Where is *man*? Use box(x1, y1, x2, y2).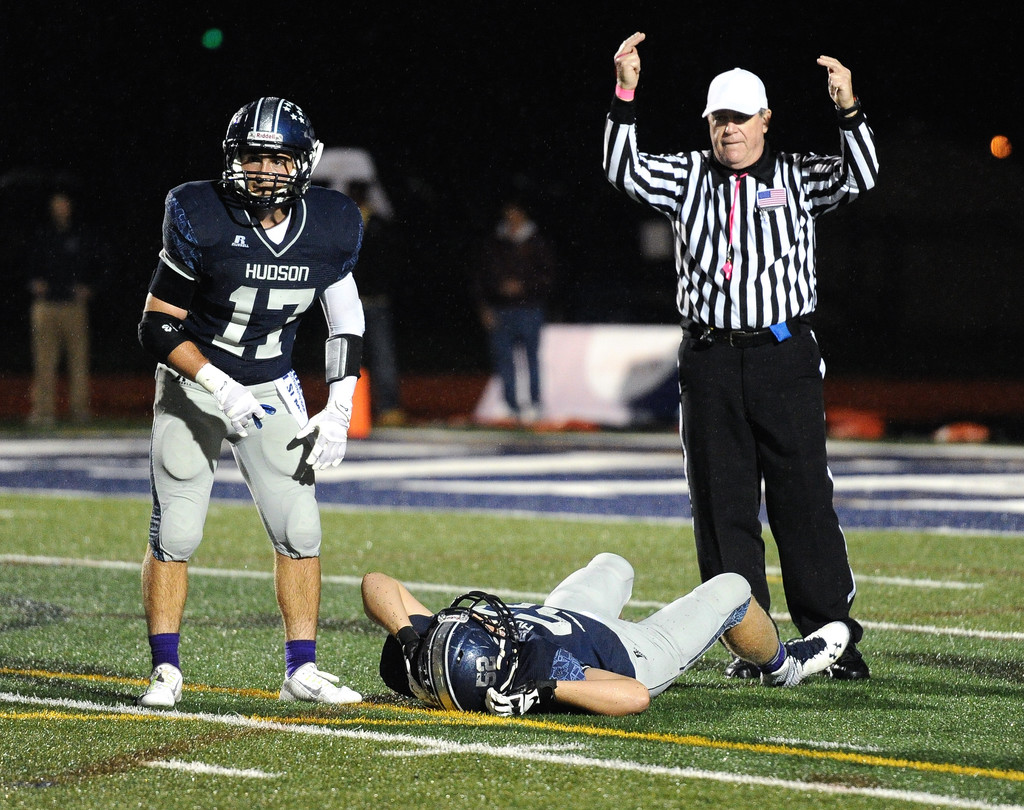
box(139, 96, 366, 709).
